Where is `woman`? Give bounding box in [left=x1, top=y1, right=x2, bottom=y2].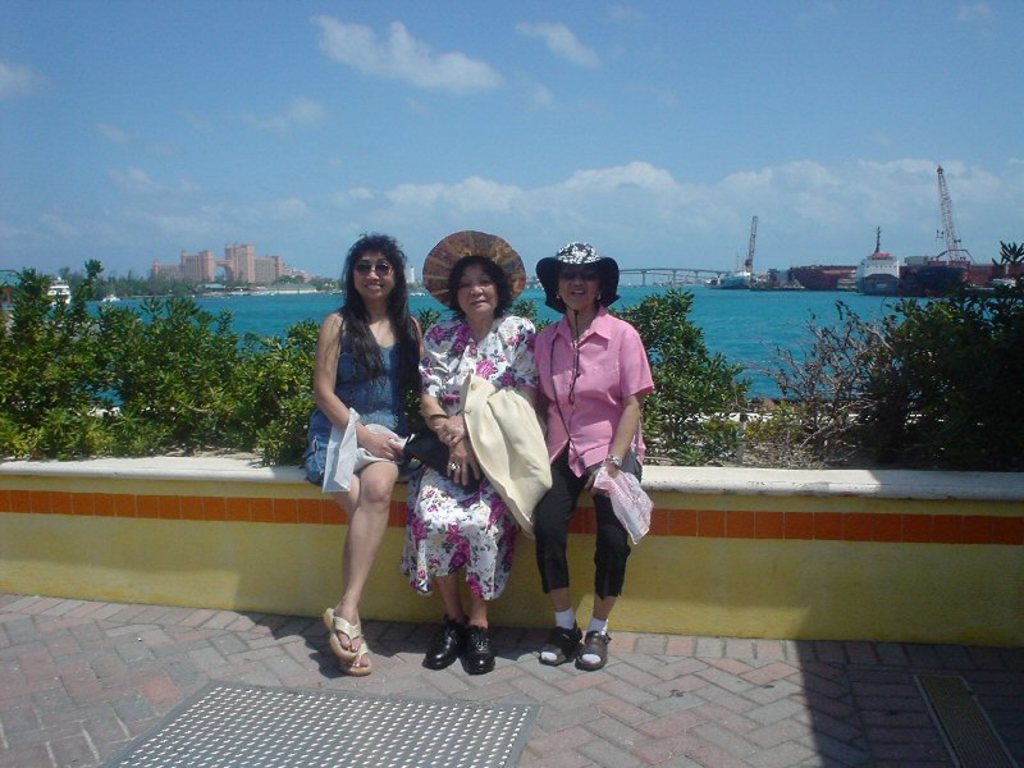
[left=301, top=227, right=428, bottom=681].
